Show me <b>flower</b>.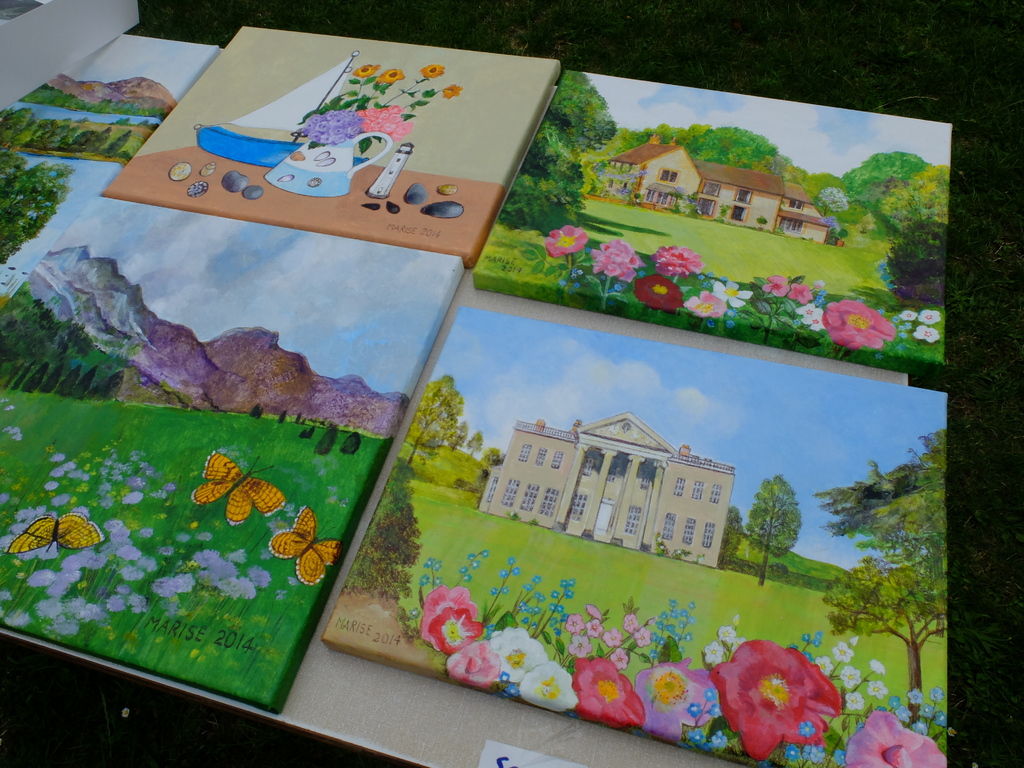
<b>flower</b> is here: <region>423, 558, 431, 567</region>.
